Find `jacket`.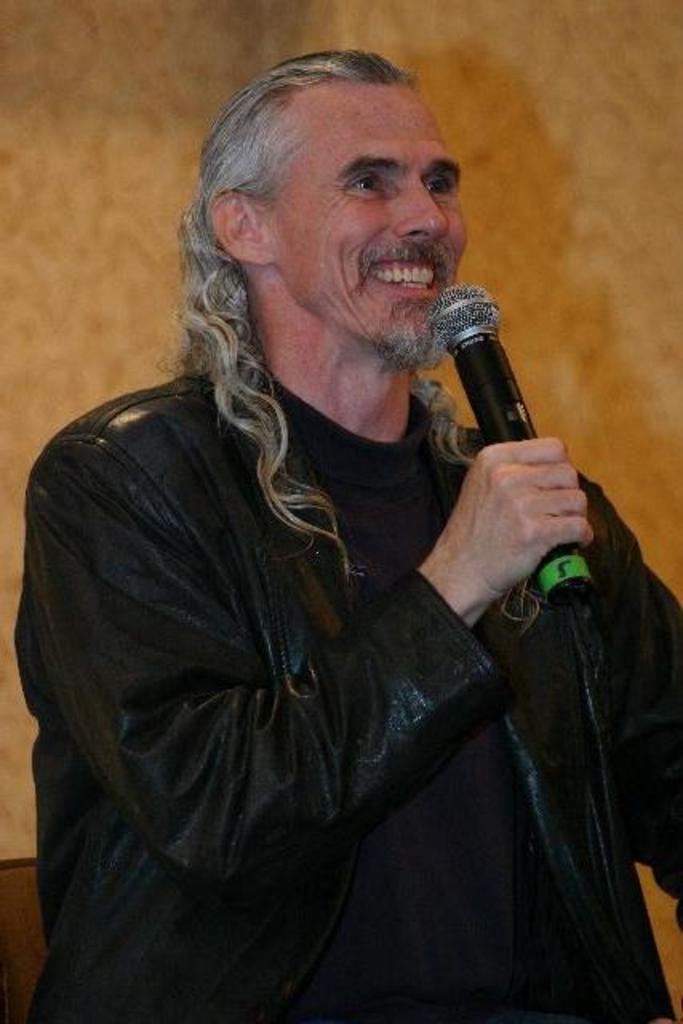
rect(2, 187, 630, 1016).
